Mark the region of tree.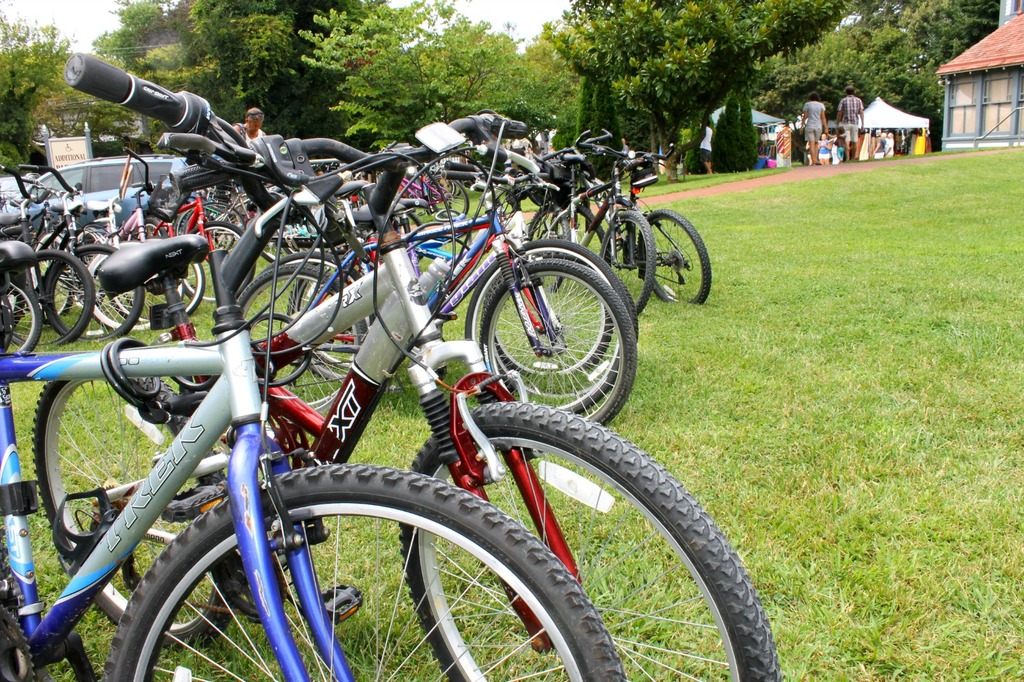
Region: box=[3, 0, 67, 192].
